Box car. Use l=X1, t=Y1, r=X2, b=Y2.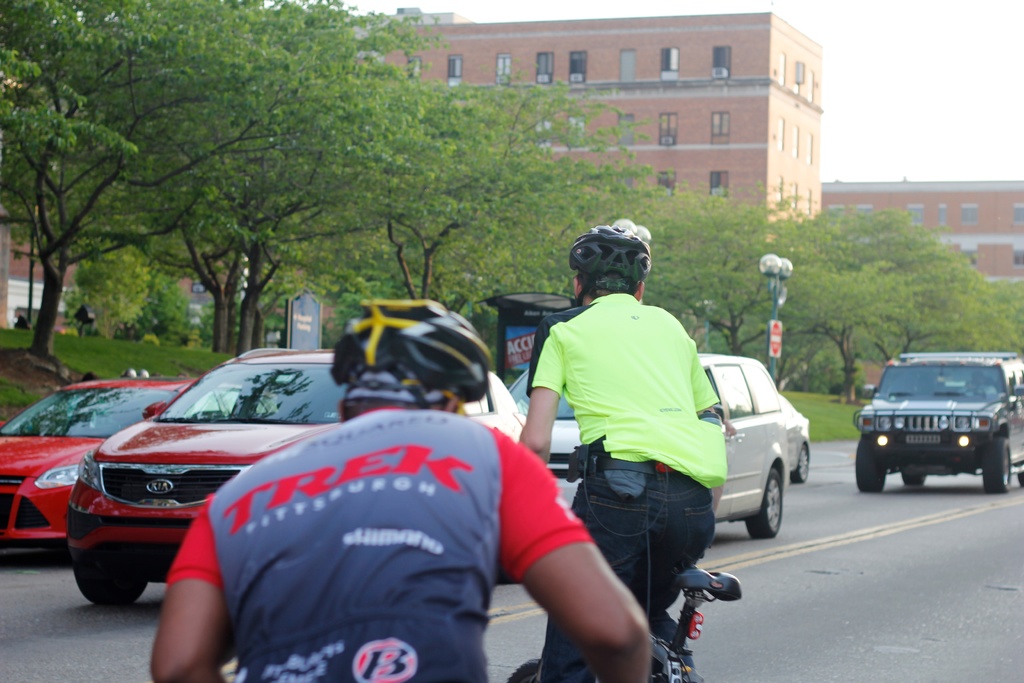
l=510, t=348, r=791, b=538.
